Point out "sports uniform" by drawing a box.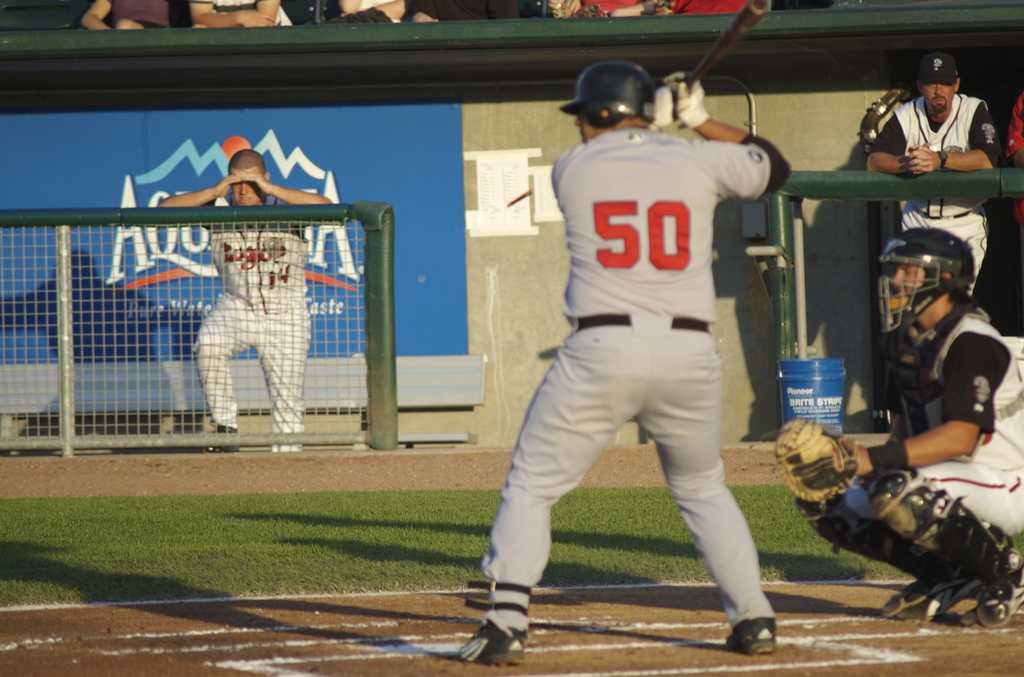
BBox(811, 306, 1023, 596).
